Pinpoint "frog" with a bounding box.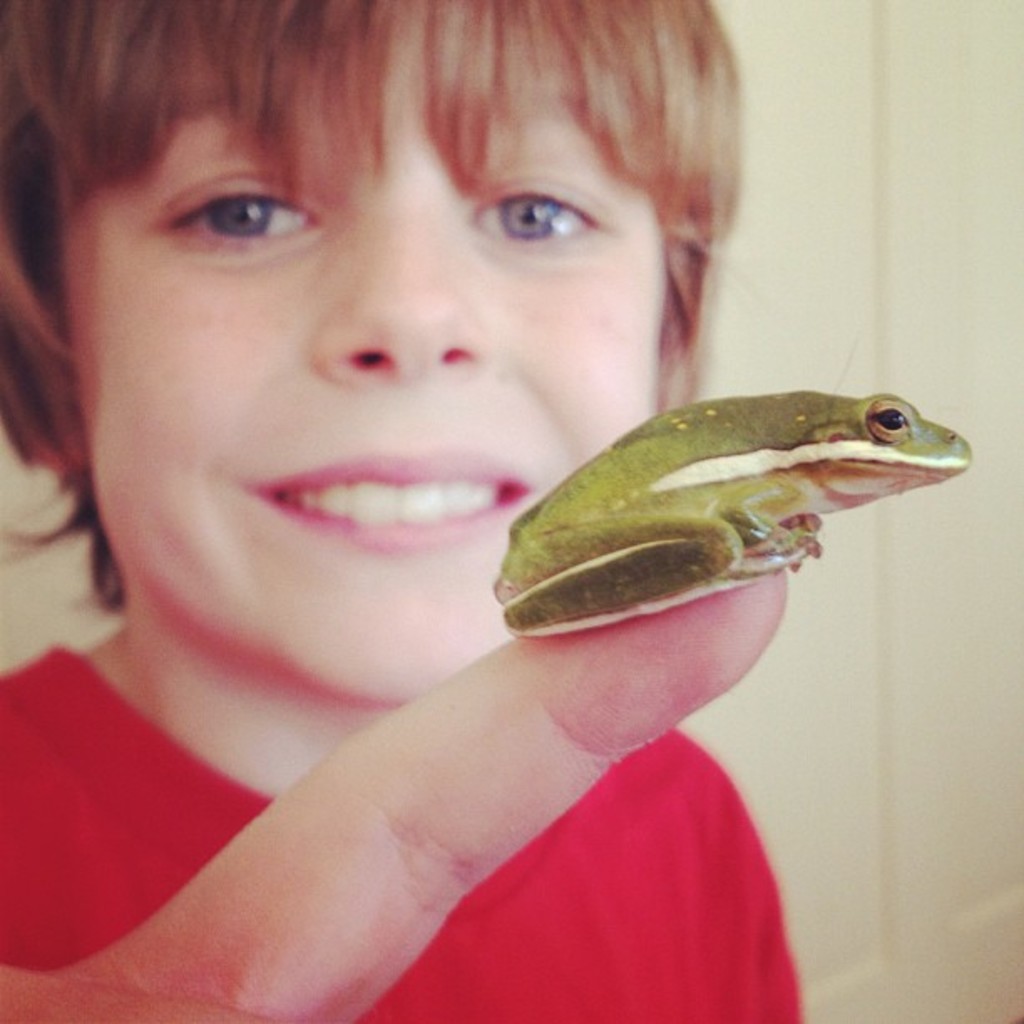
detection(492, 393, 972, 636).
